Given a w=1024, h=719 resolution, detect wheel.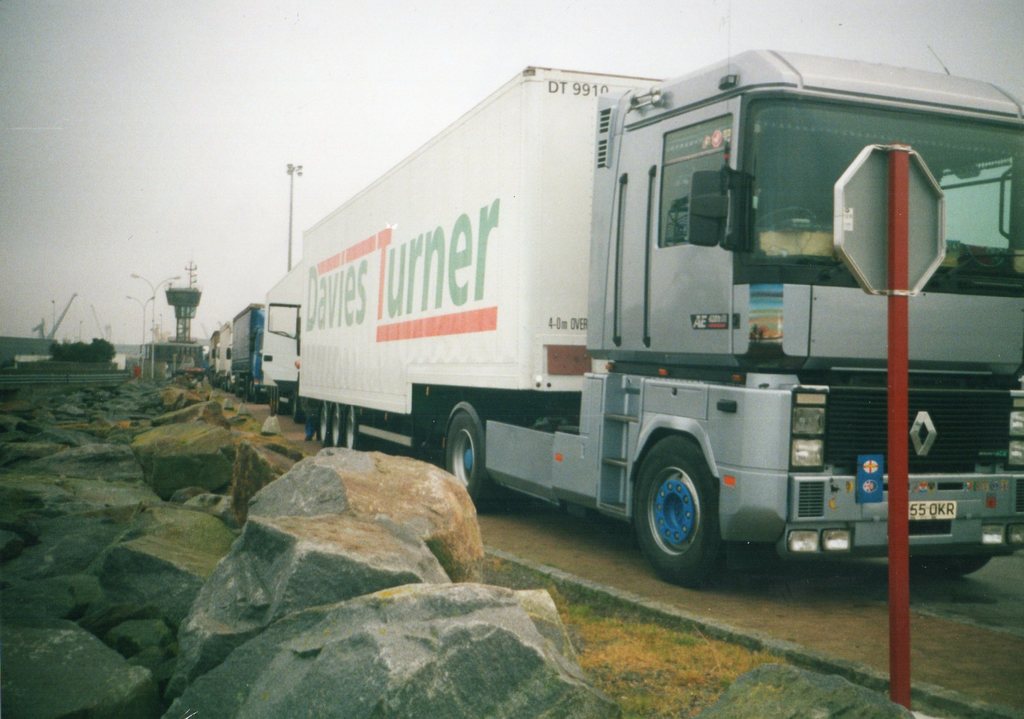
908:556:996:576.
